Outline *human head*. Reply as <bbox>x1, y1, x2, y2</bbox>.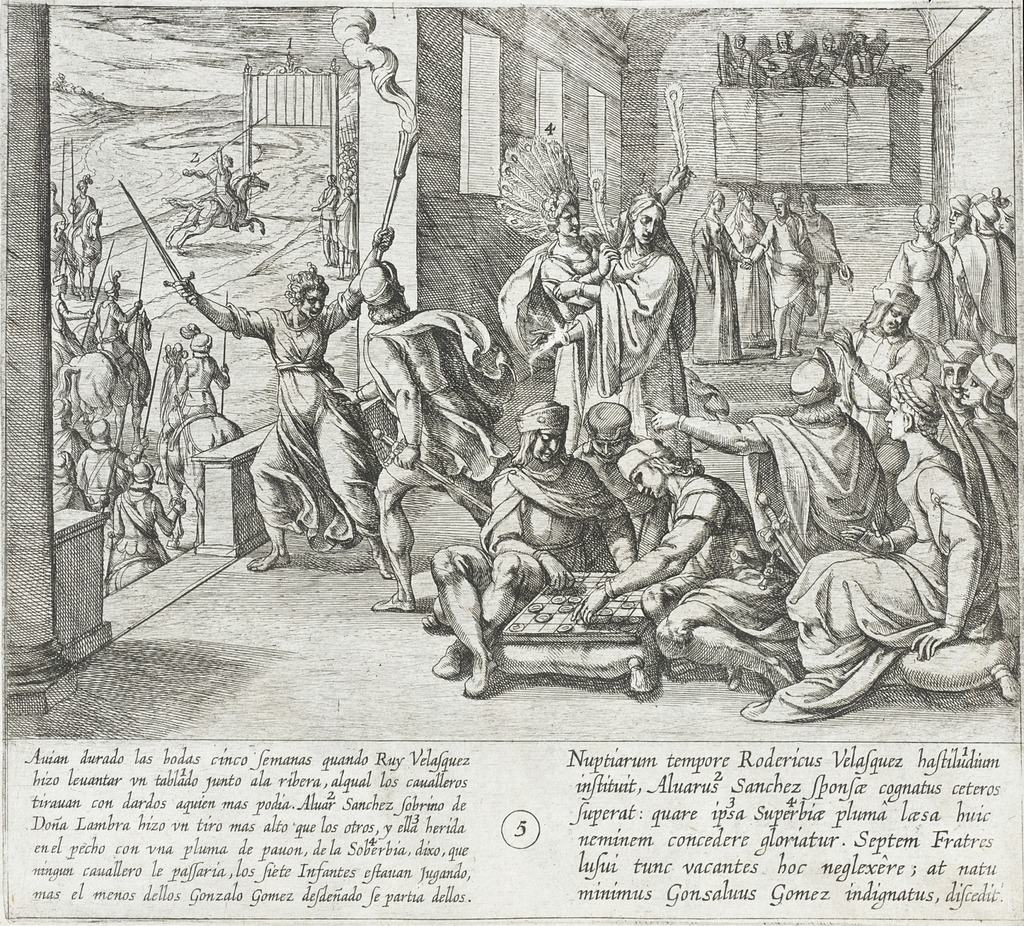
<bbox>629, 191, 666, 245</bbox>.
